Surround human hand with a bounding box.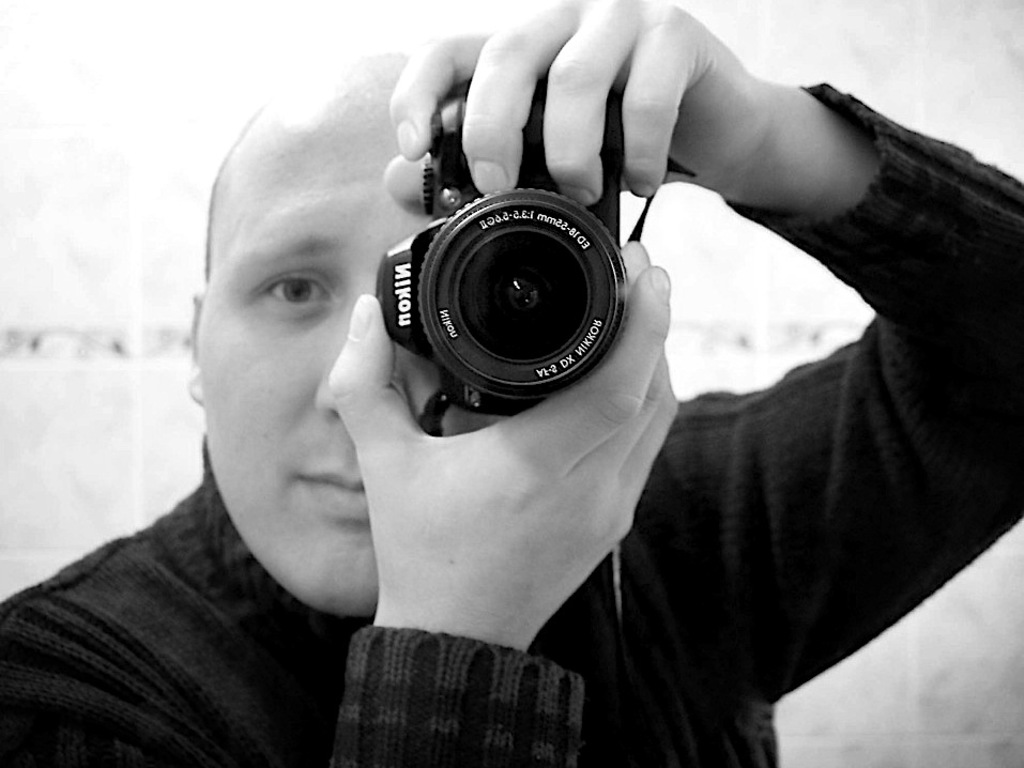
[x1=326, y1=239, x2=681, y2=652].
